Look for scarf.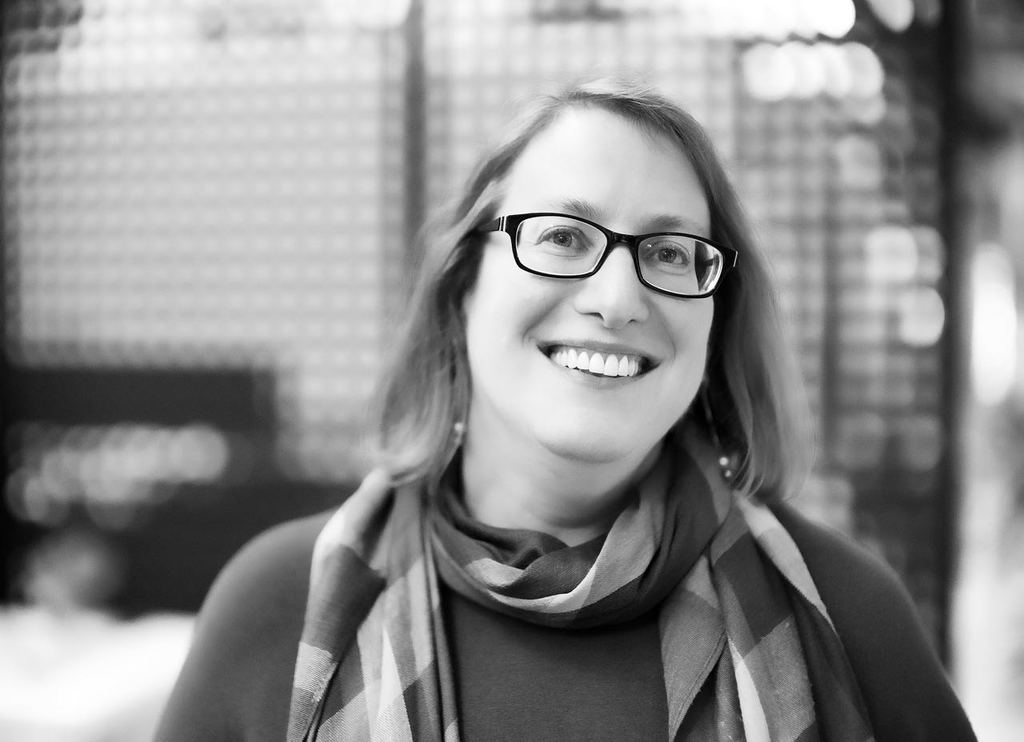
Found: {"x1": 284, "y1": 421, "x2": 882, "y2": 741}.
